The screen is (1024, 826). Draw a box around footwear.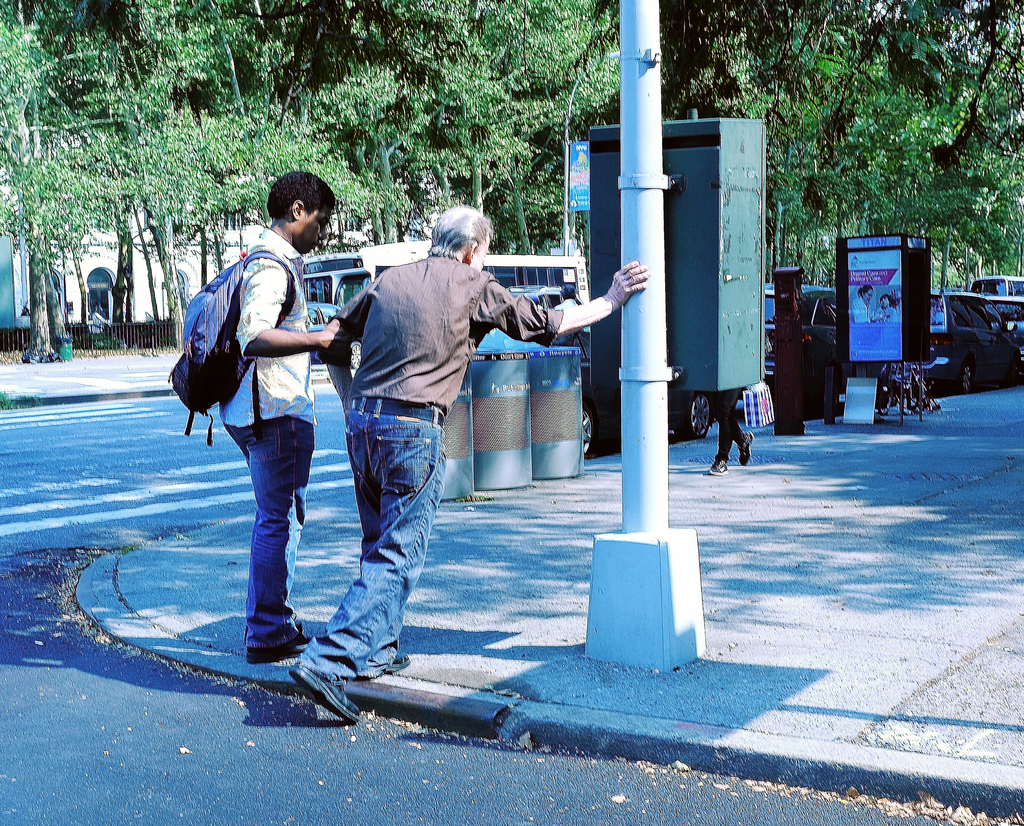
(707,460,727,476).
